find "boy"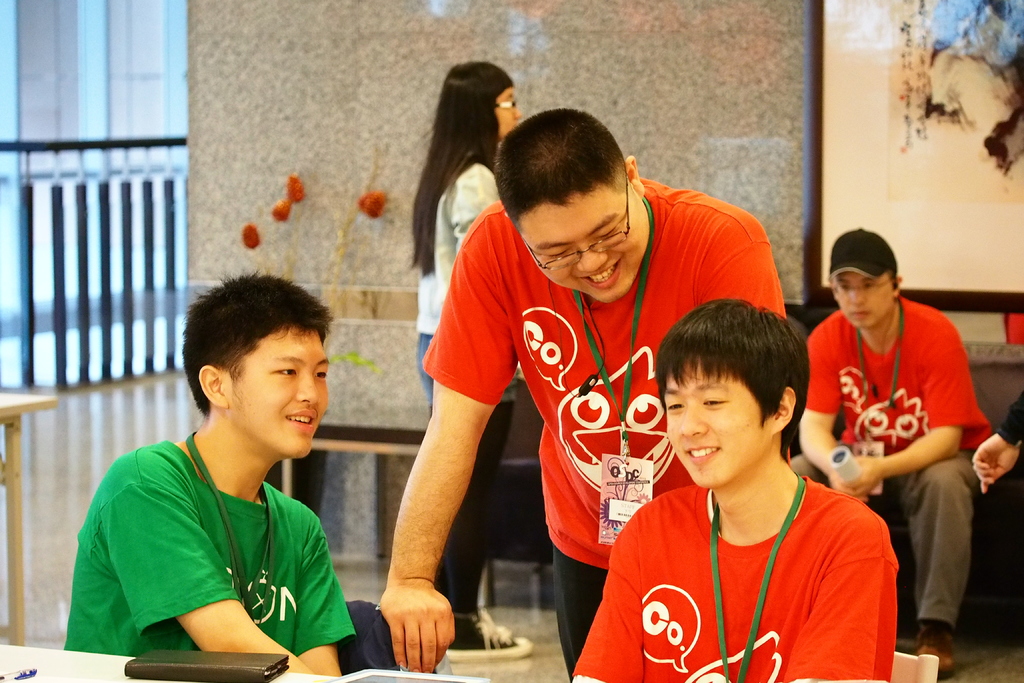
locate(570, 297, 905, 682)
